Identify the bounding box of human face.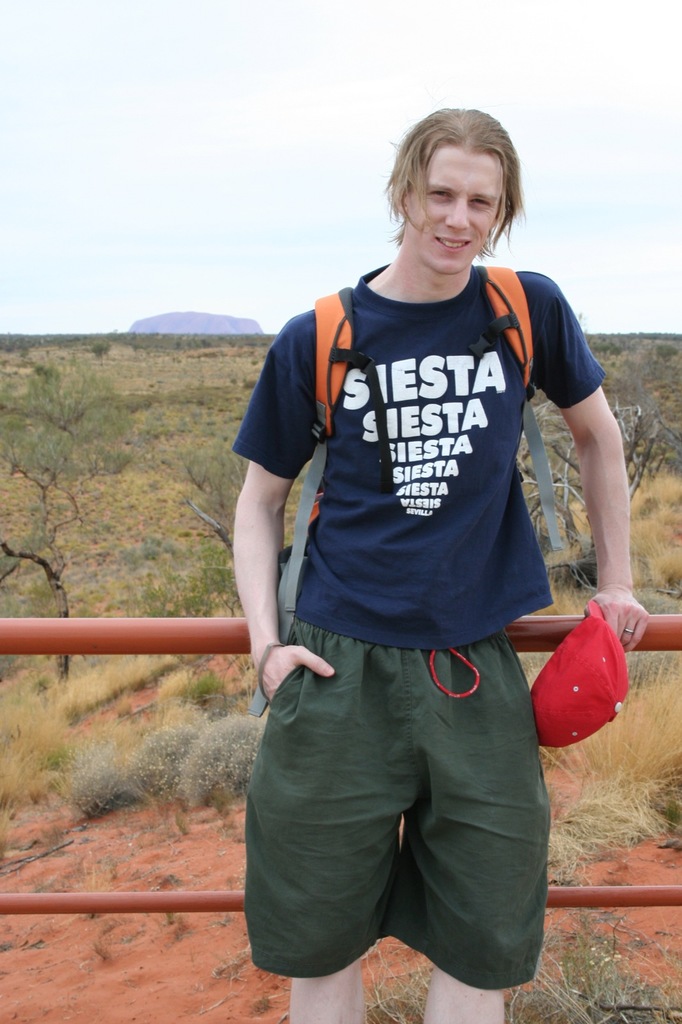
locate(407, 153, 503, 266).
